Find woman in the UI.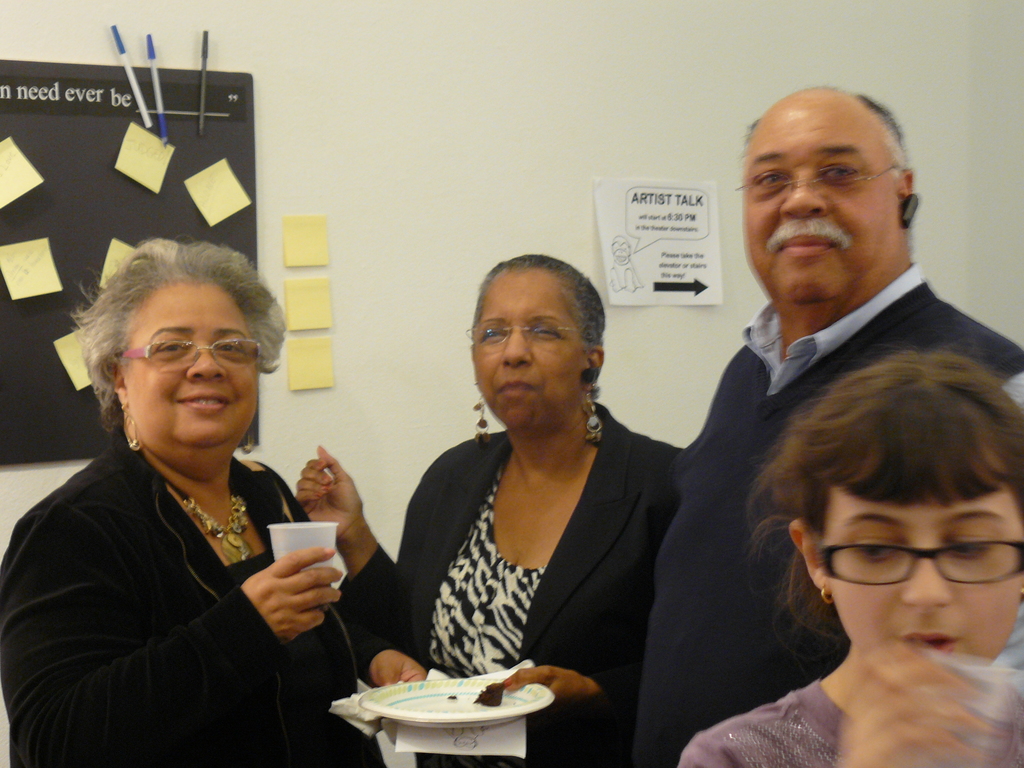
UI element at 355/250/696/767.
